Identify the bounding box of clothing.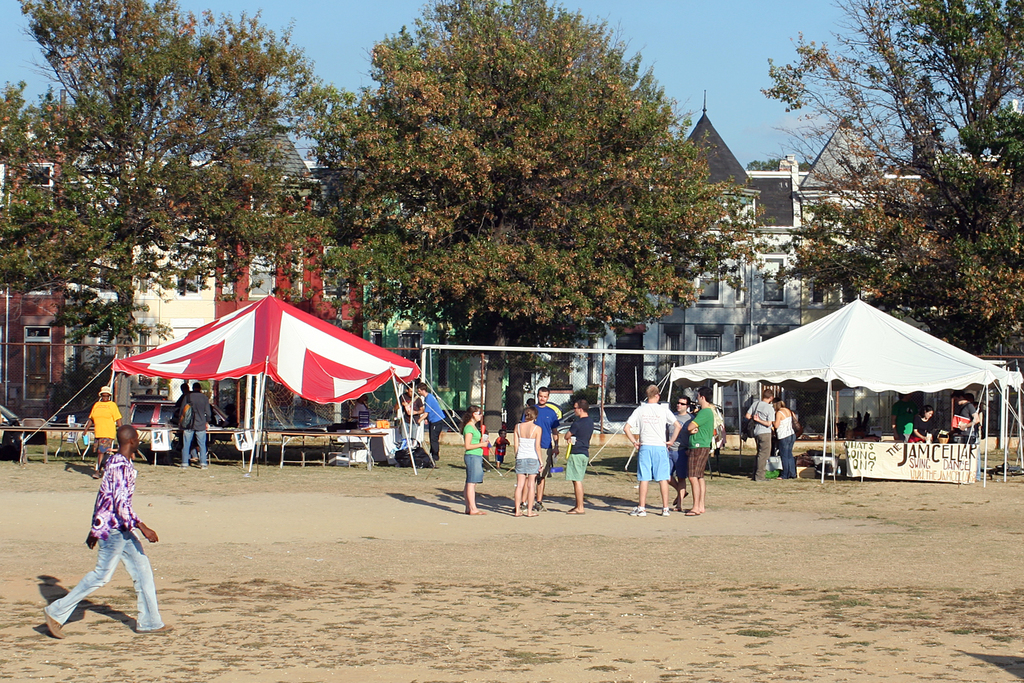
detection(779, 438, 793, 474).
